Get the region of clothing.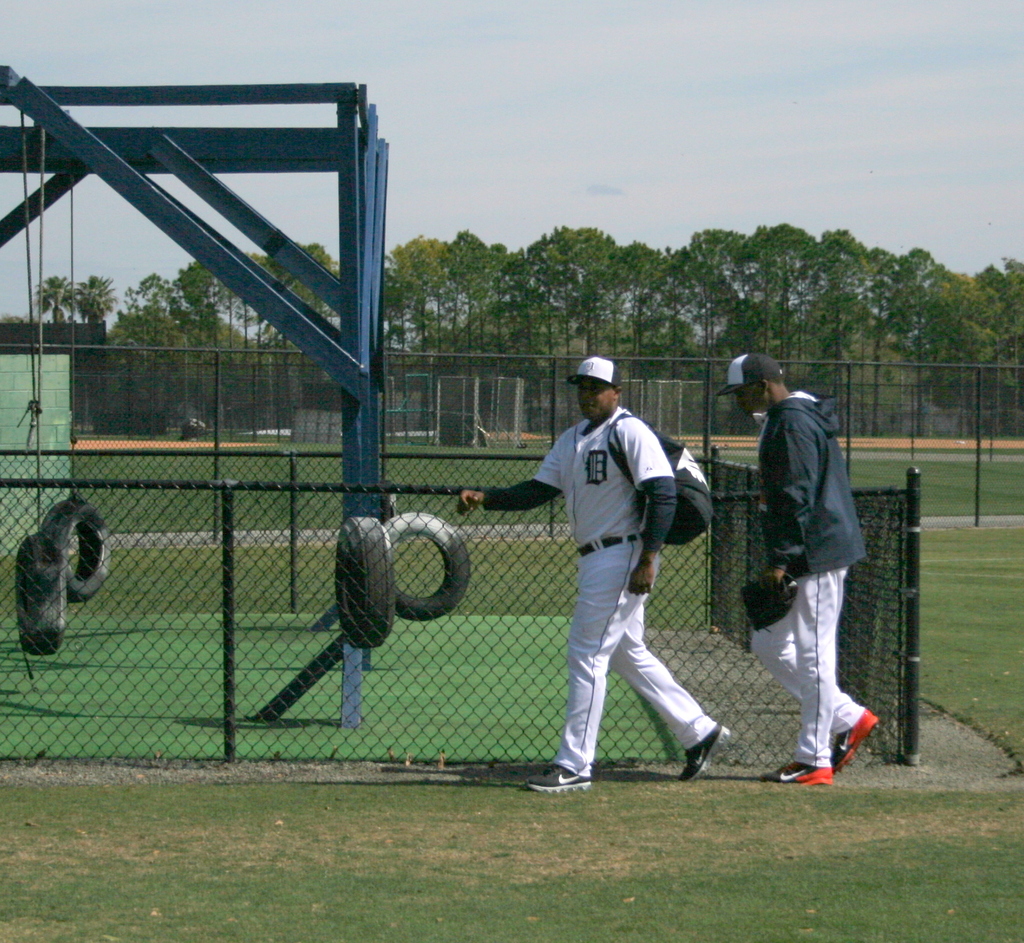
BBox(748, 399, 862, 767).
